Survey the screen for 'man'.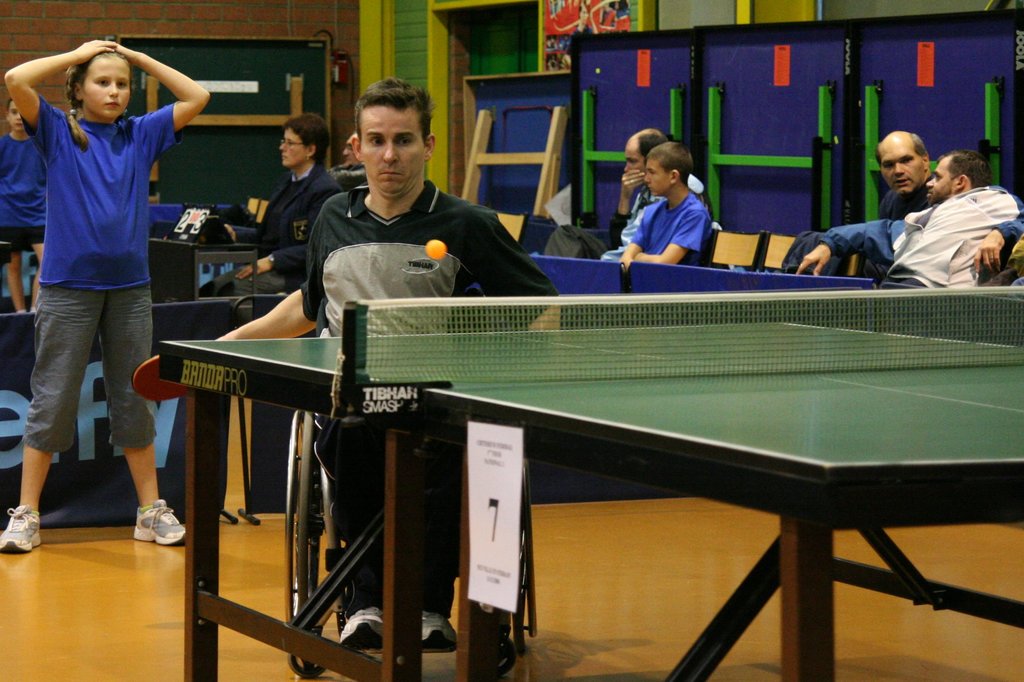
Survey found: l=614, t=143, r=702, b=291.
